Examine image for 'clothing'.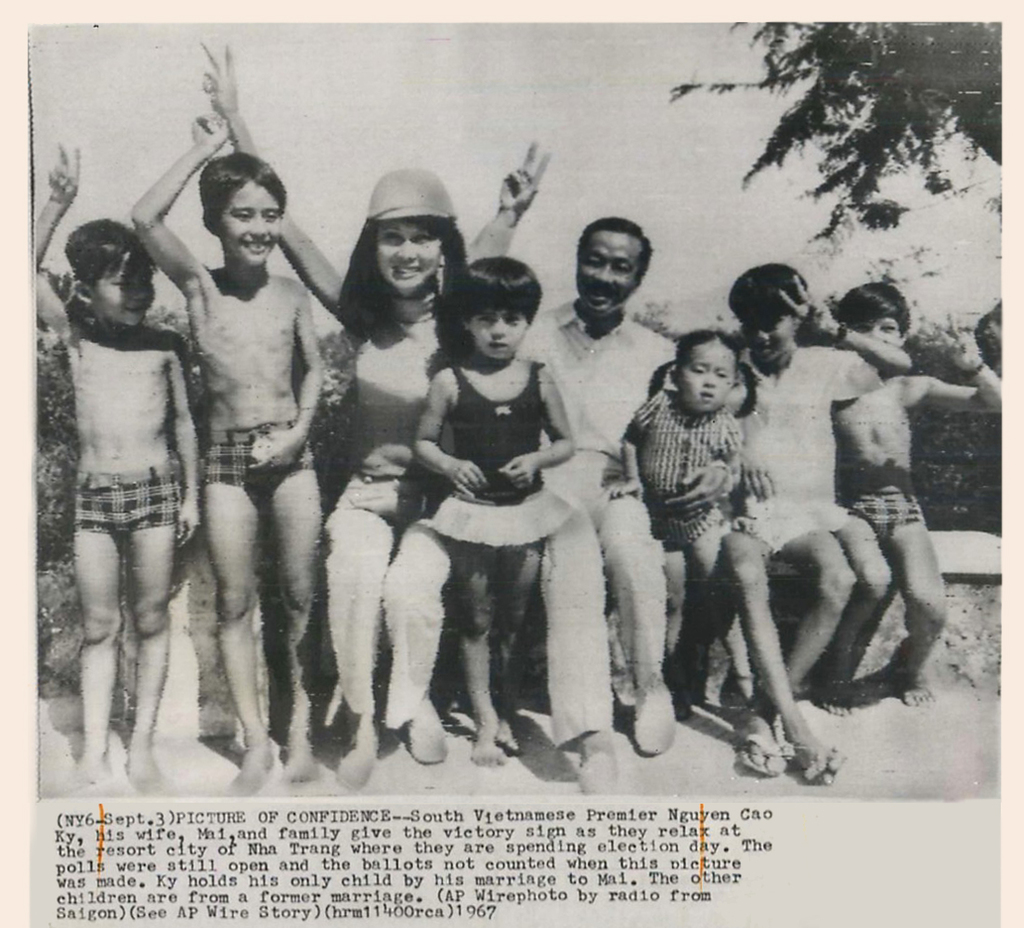
Examination result: bbox=[71, 467, 186, 541].
